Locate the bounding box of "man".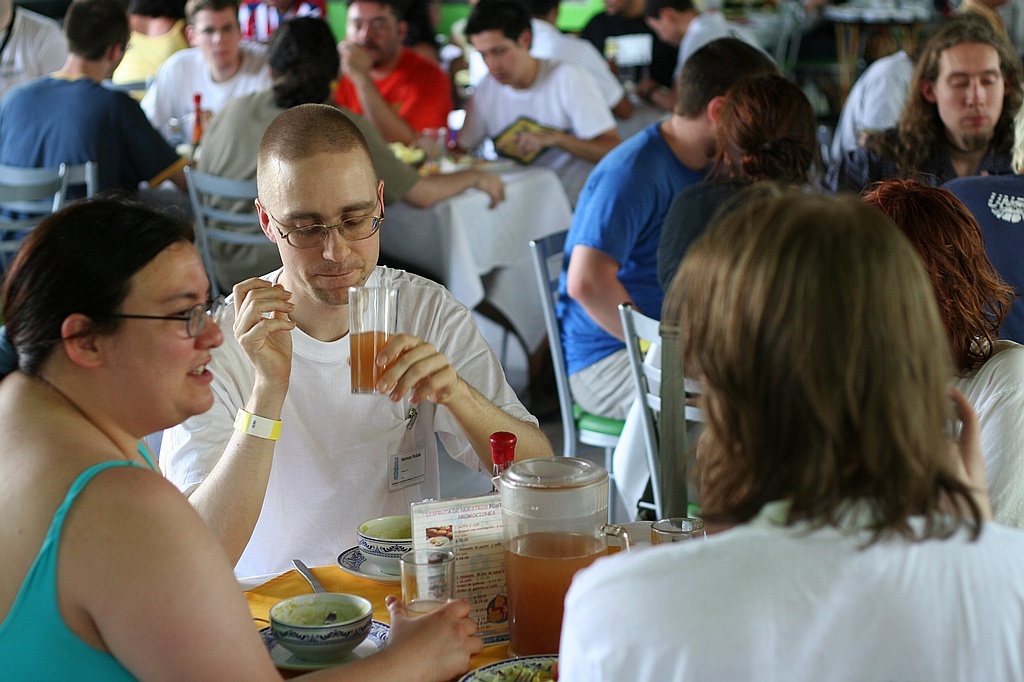
Bounding box: box(506, 2, 651, 115).
